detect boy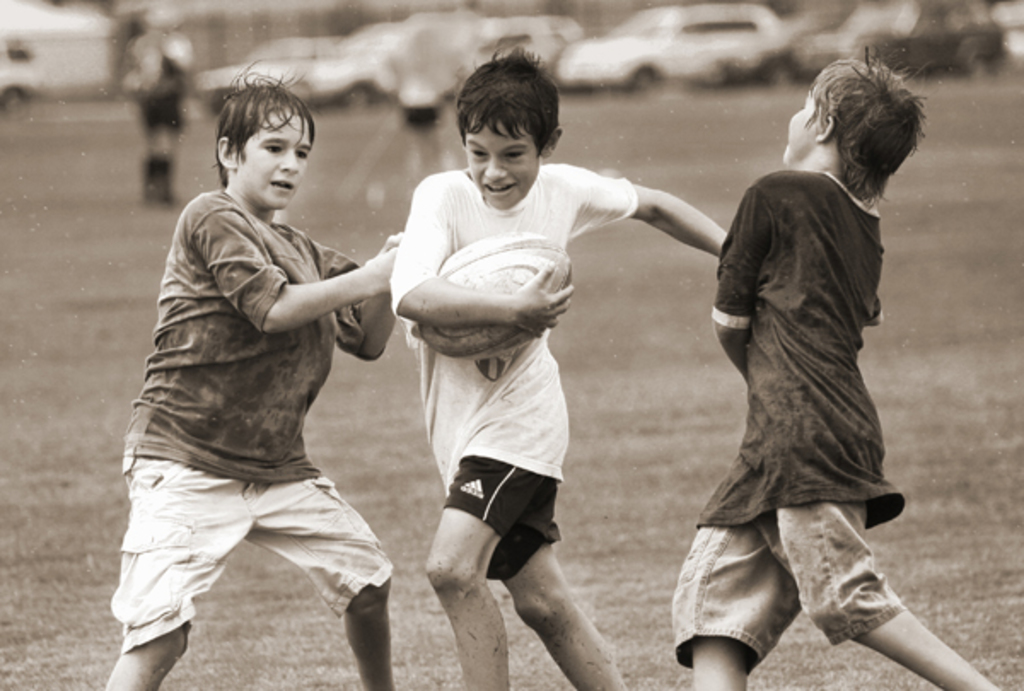
[left=667, top=48, right=1009, bottom=689]
